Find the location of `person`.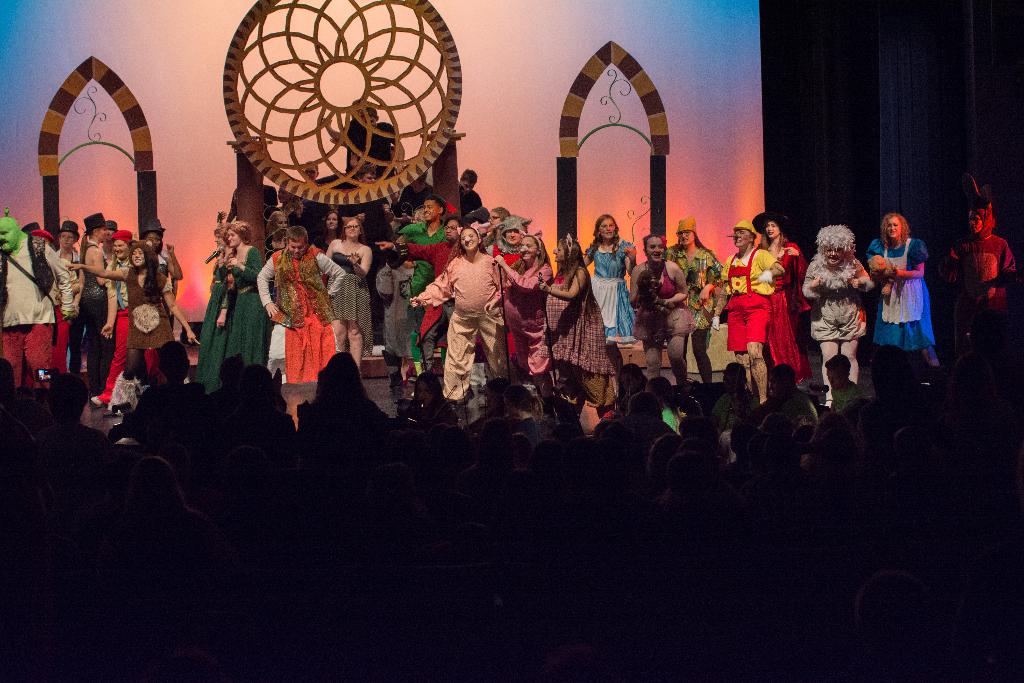
Location: x1=490 y1=217 x2=546 y2=256.
